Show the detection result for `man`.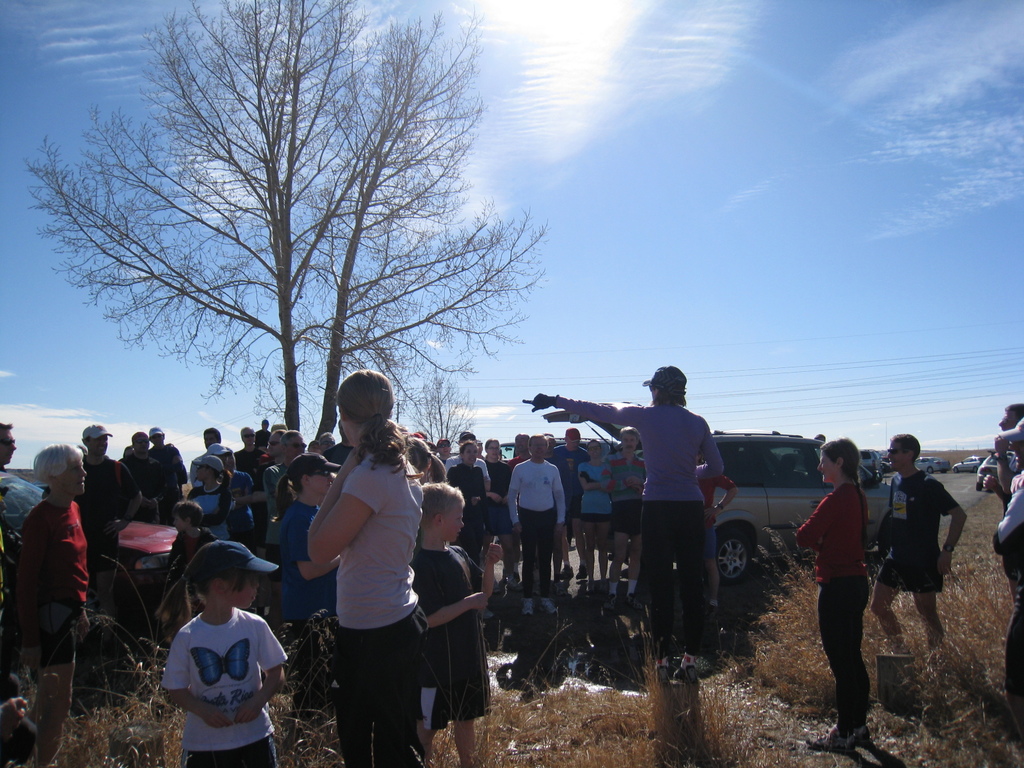
984/402/1023/516.
